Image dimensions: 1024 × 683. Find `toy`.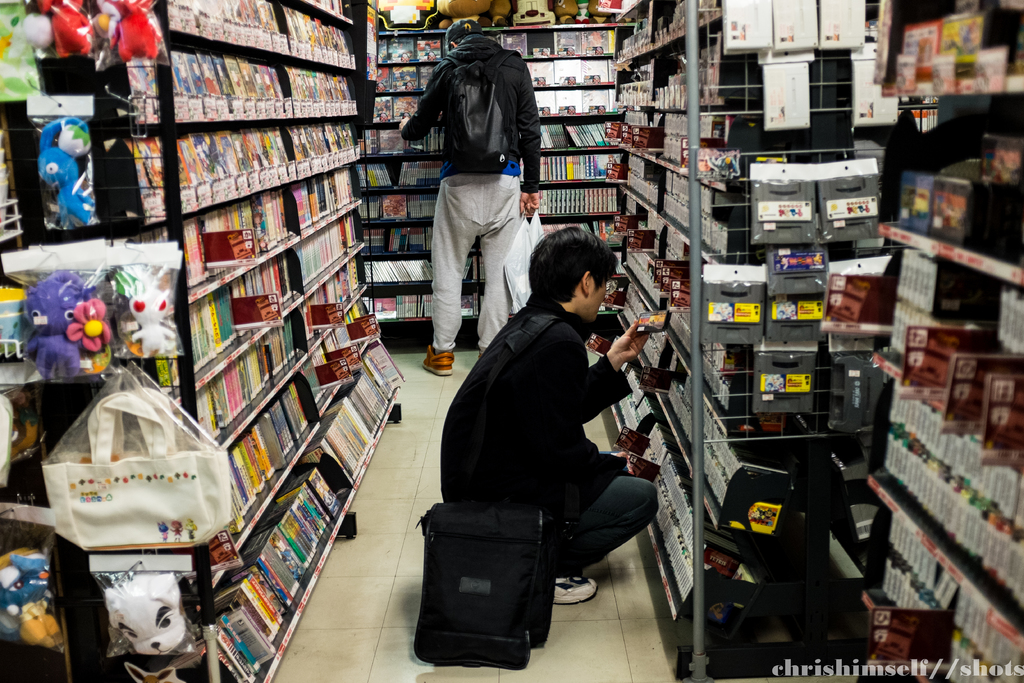
12,264,117,400.
